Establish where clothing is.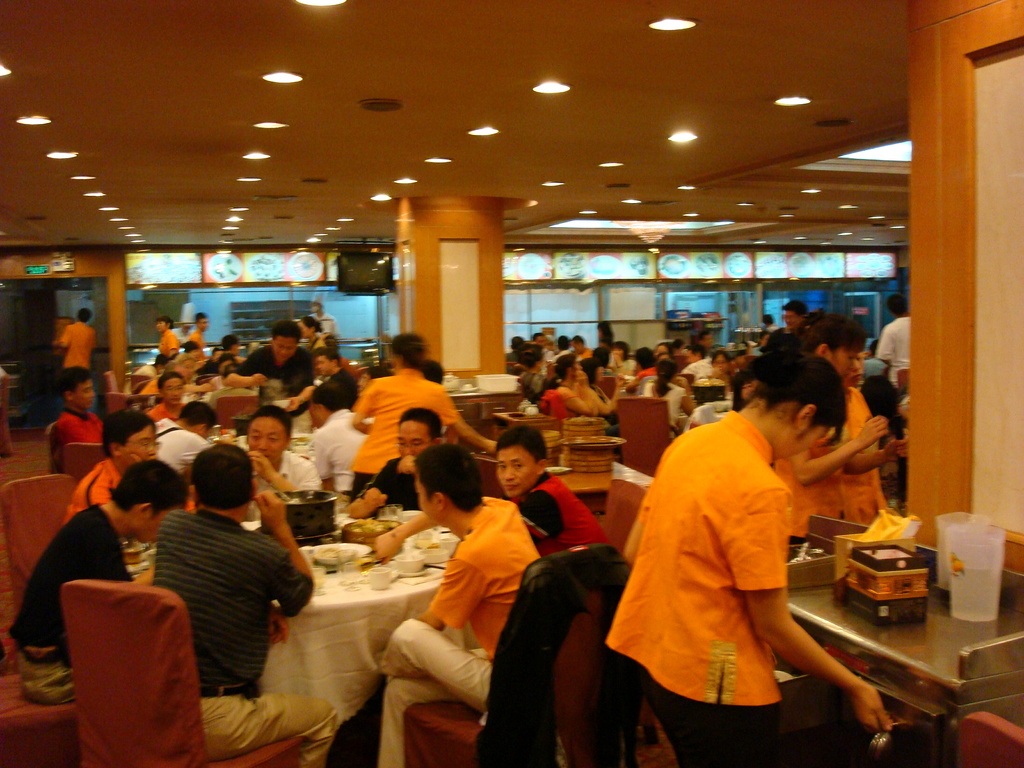
Established at [left=140, top=503, right=341, bottom=758].
